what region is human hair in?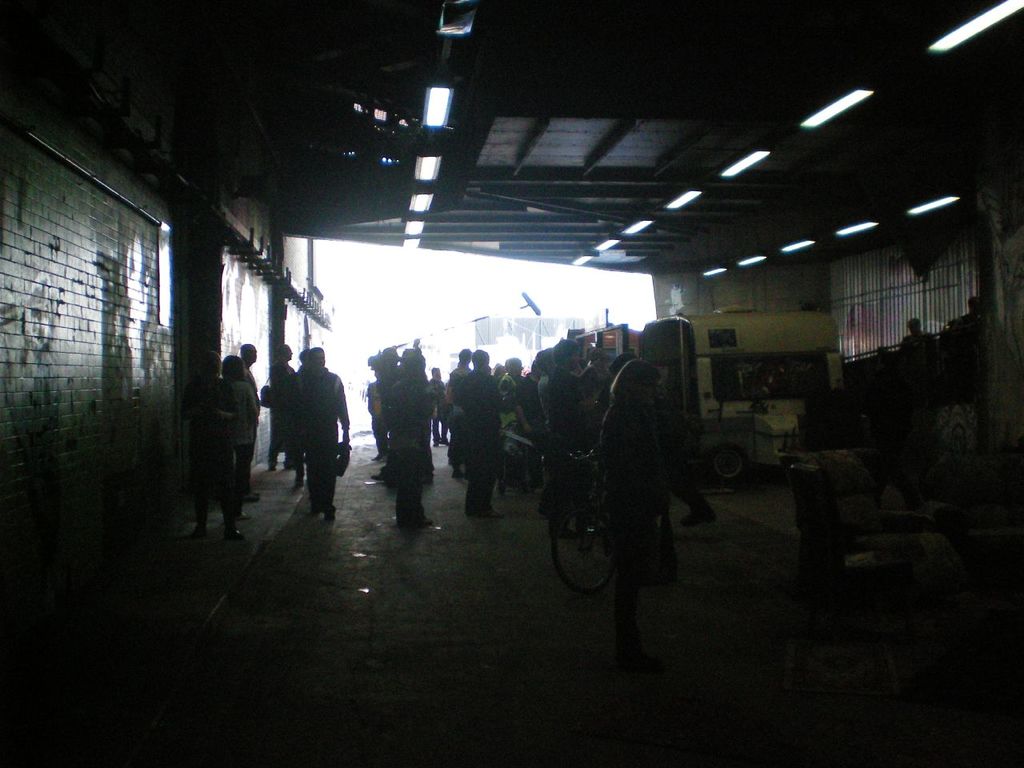
200, 350, 224, 374.
